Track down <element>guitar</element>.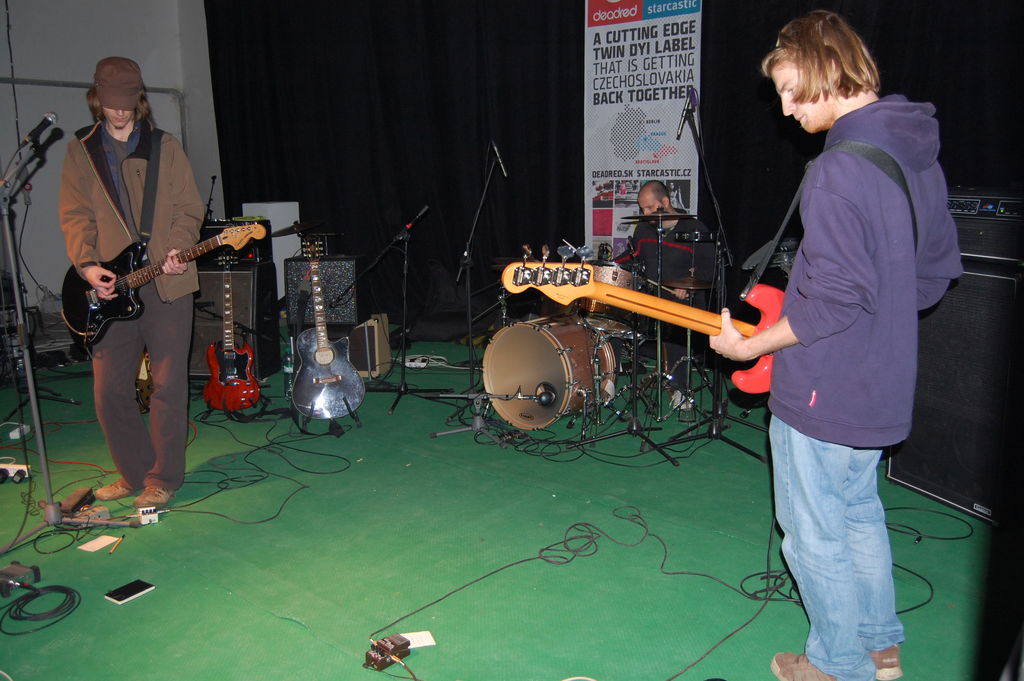
Tracked to locate(506, 245, 774, 392).
